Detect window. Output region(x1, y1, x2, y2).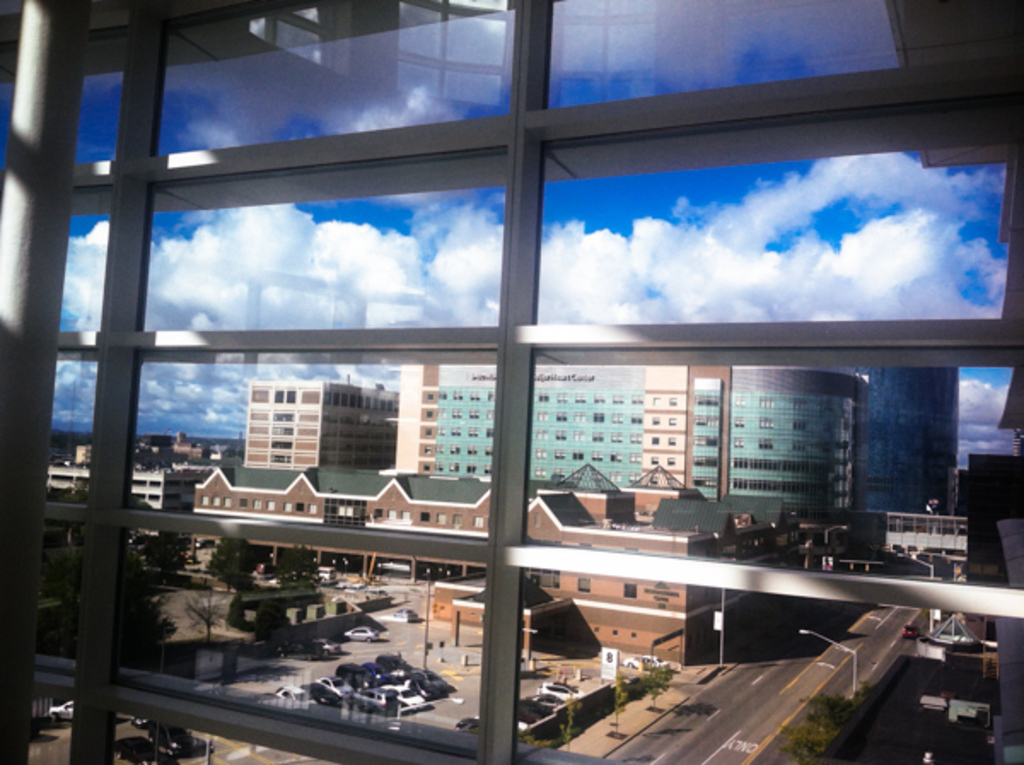
region(473, 514, 480, 526).
